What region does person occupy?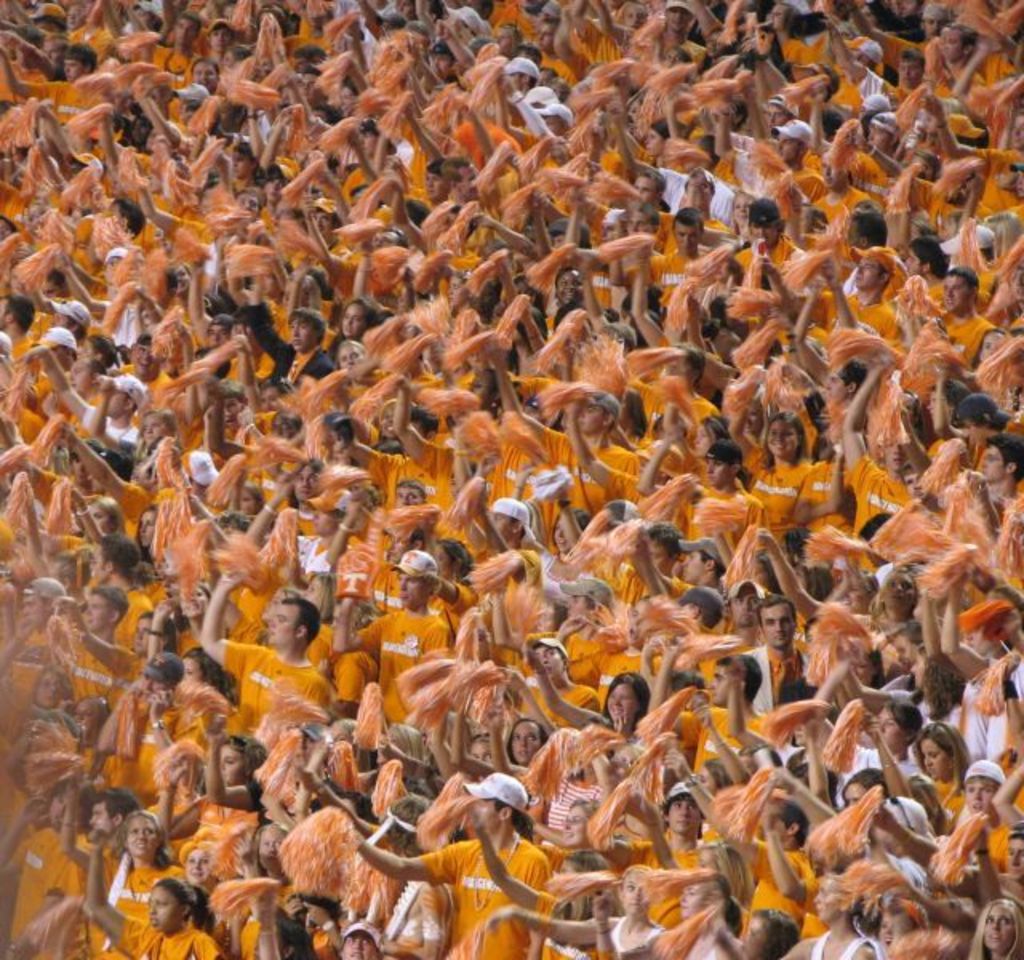
detection(152, 728, 283, 840).
